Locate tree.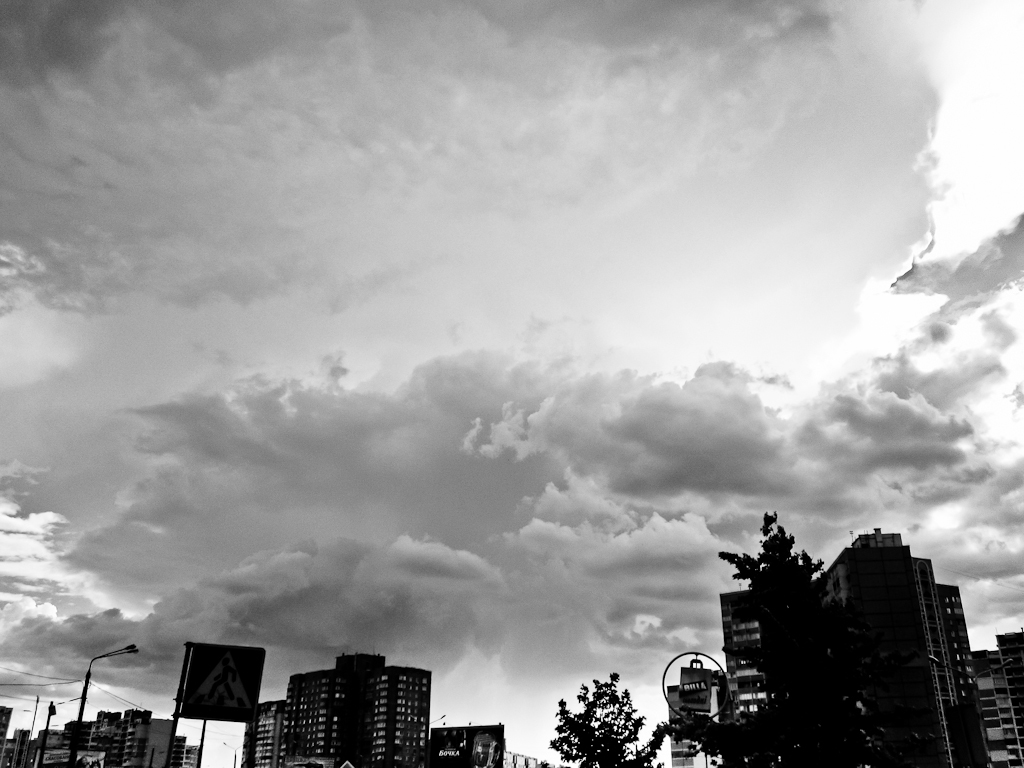
Bounding box: x1=532, y1=663, x2=679, y2=767.
